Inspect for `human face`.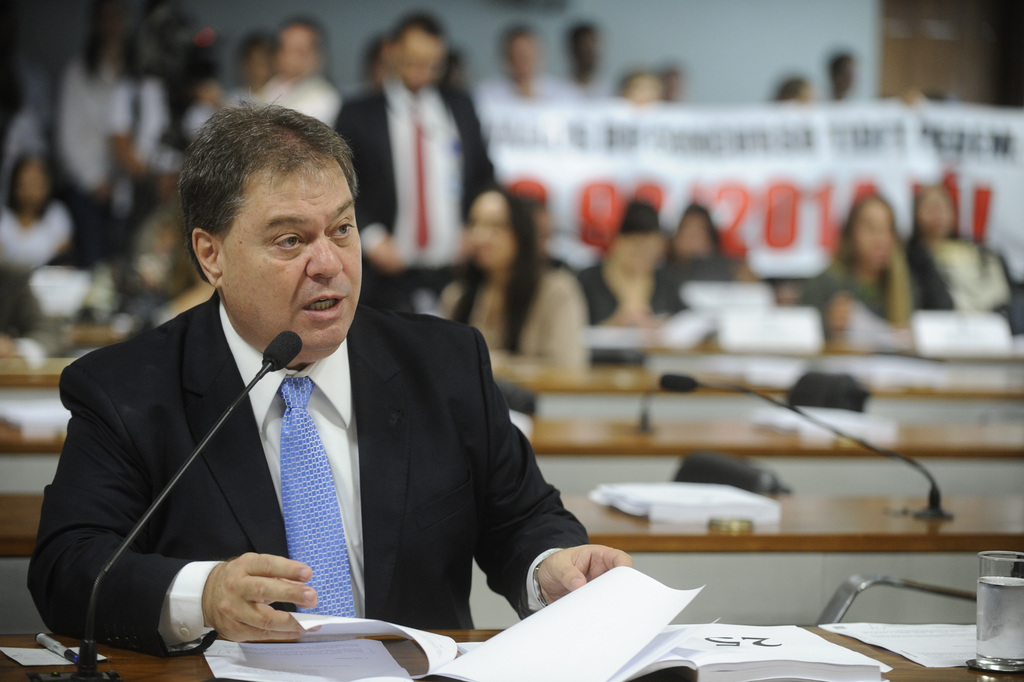
Inspection: bbox(237, 47, 273, 90).
